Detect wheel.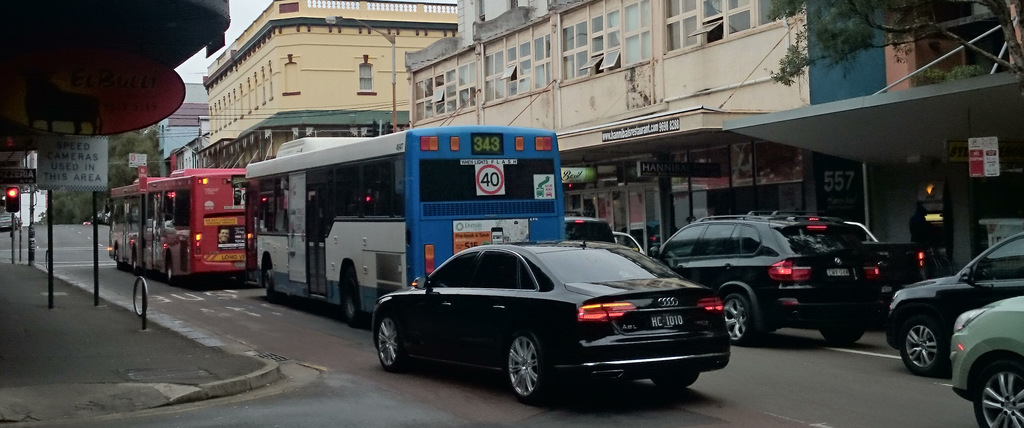
Detected at (378,314,399,370).
